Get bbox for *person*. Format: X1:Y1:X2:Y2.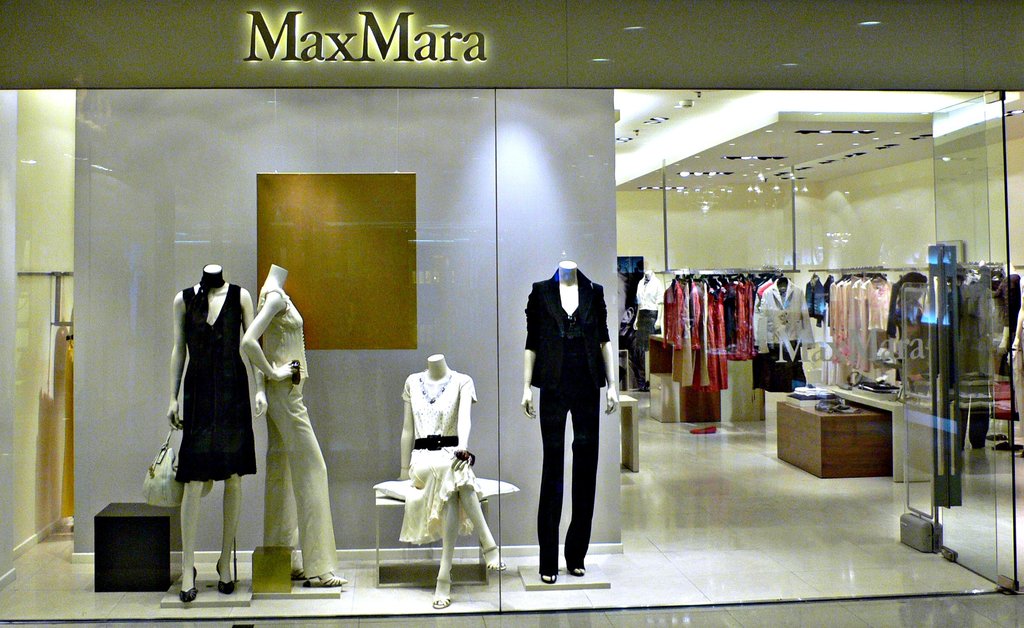
241:264:346:586.
